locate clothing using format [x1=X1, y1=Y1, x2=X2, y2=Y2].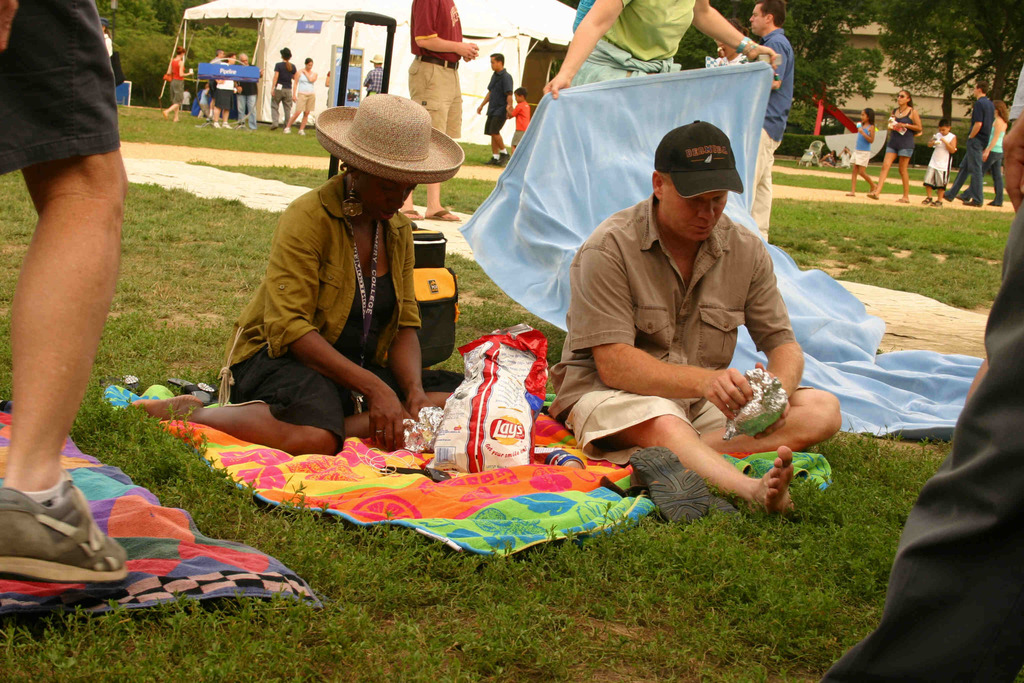
[x1=737, y1=28, x2=803, y2=211].
